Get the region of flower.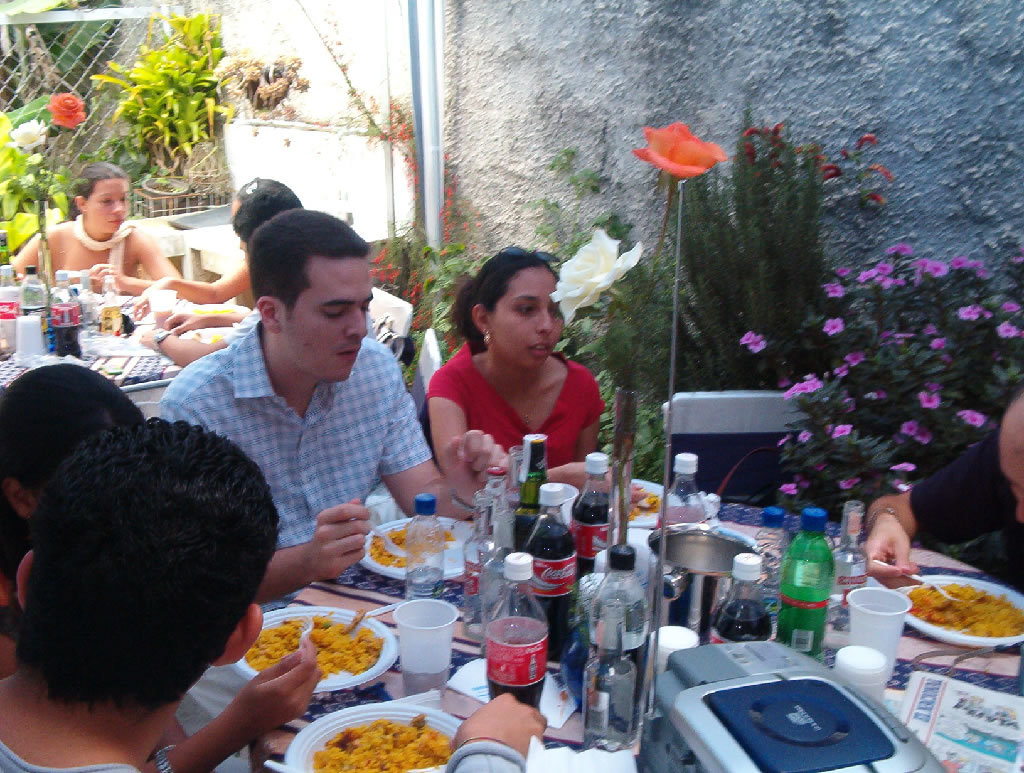
(x1=878, y1=270, x2=910, y2=288).
